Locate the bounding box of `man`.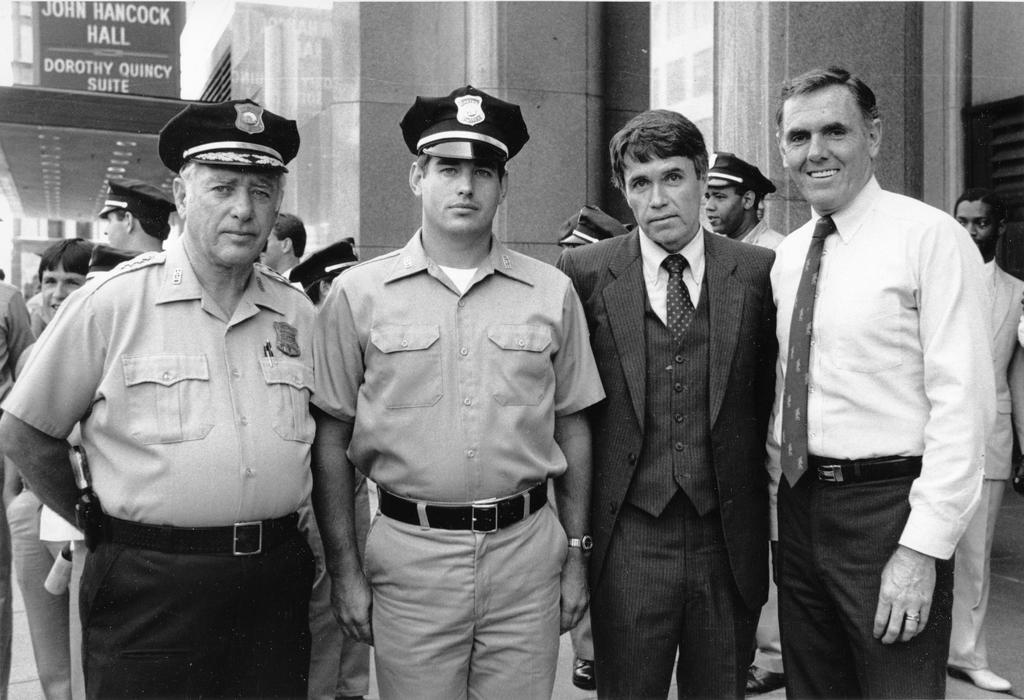
Bounding box: 696 133 796 697.
